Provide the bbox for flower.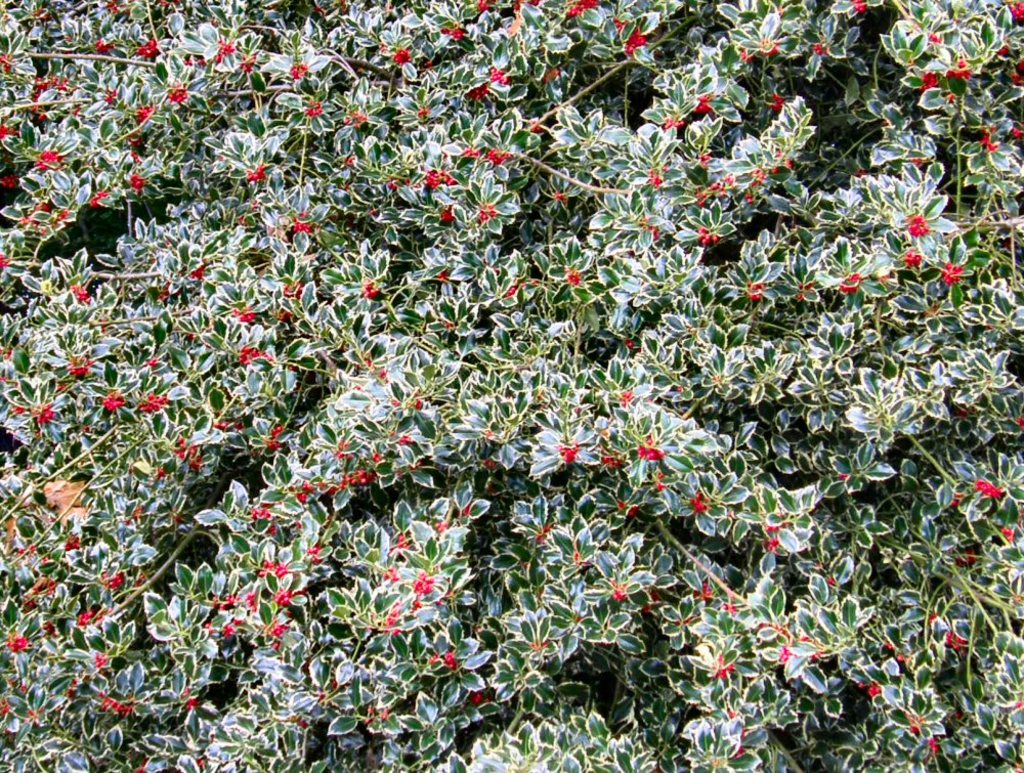
{"x1": 427, "y1": 172, "x2": 449, "y2": 185}.
